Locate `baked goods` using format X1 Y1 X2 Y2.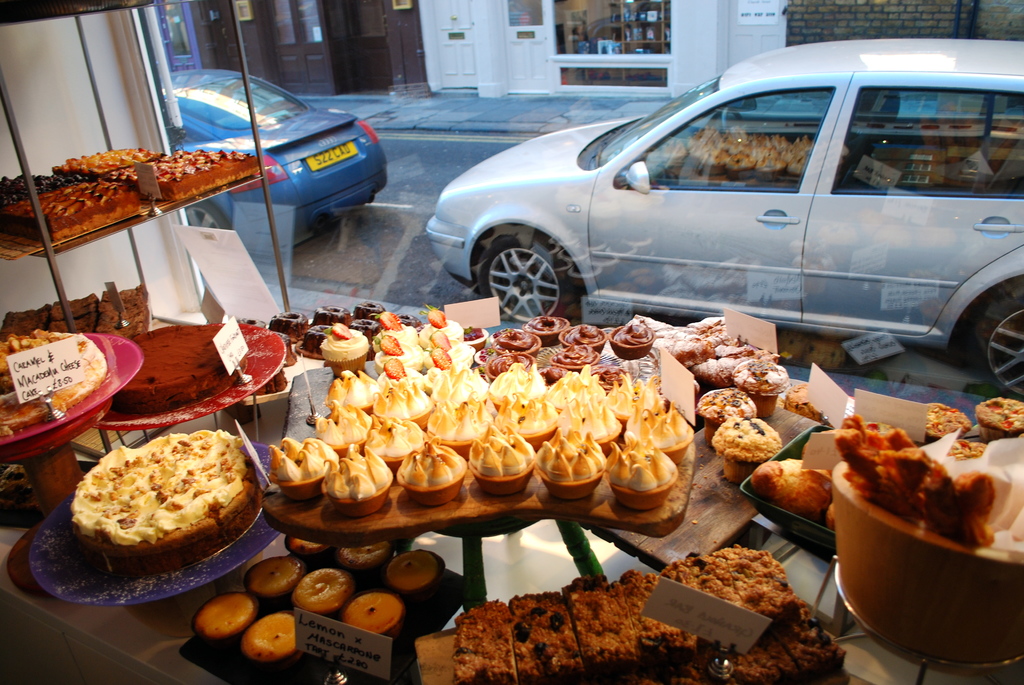
337 542 387 568.
